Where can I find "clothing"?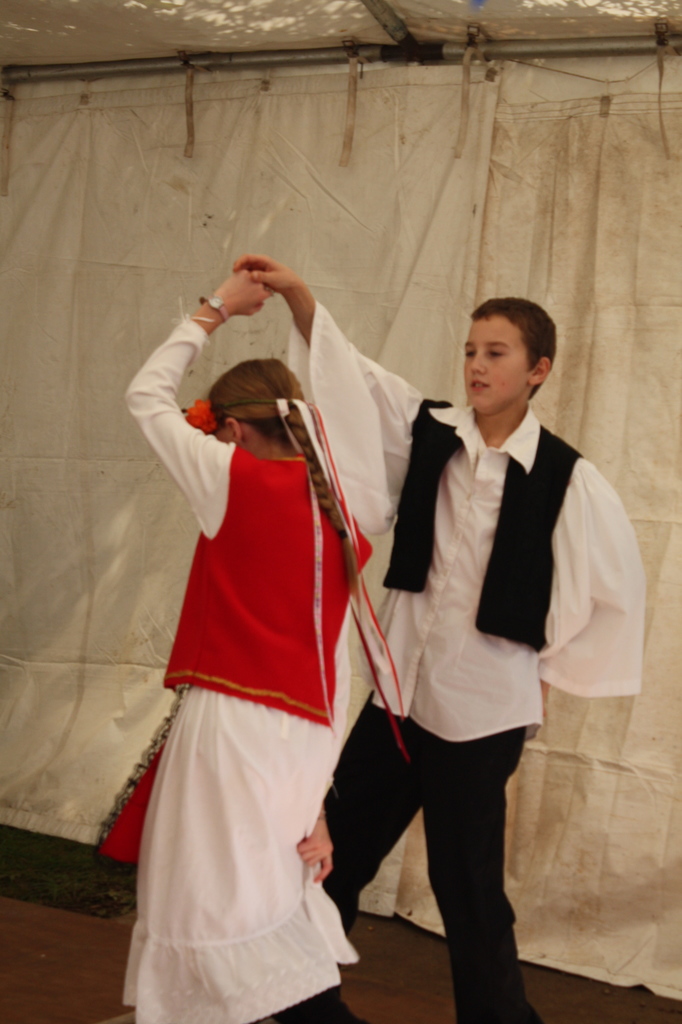
You can find it at (left=127, top=313, right=384, bottom=1023).
